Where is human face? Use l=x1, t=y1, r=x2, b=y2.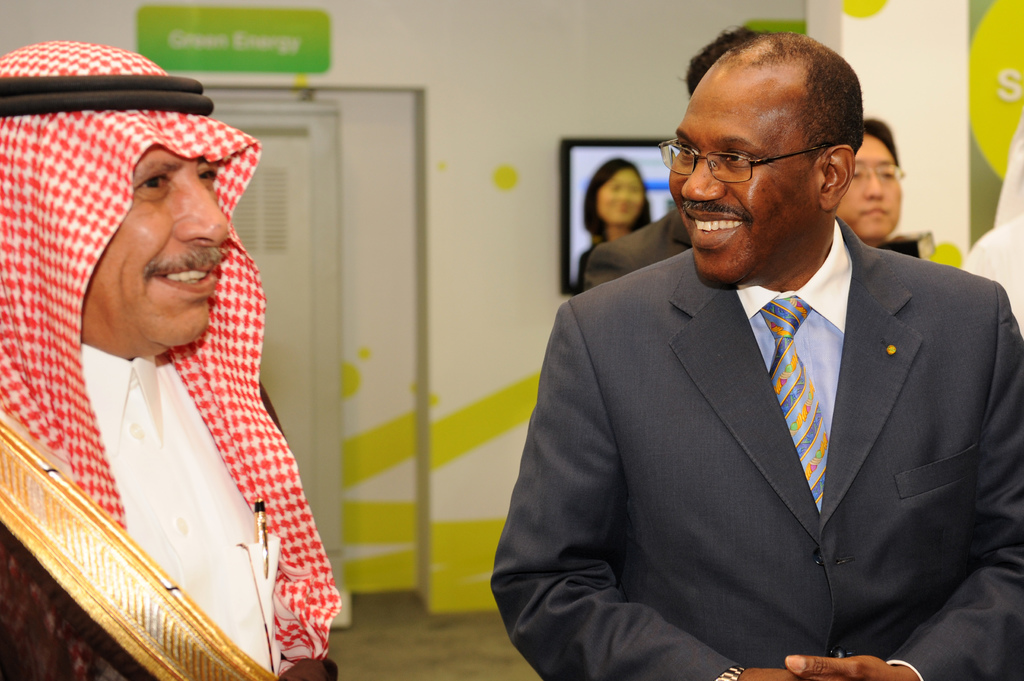
l=836, t=133, r=902, b=241.
